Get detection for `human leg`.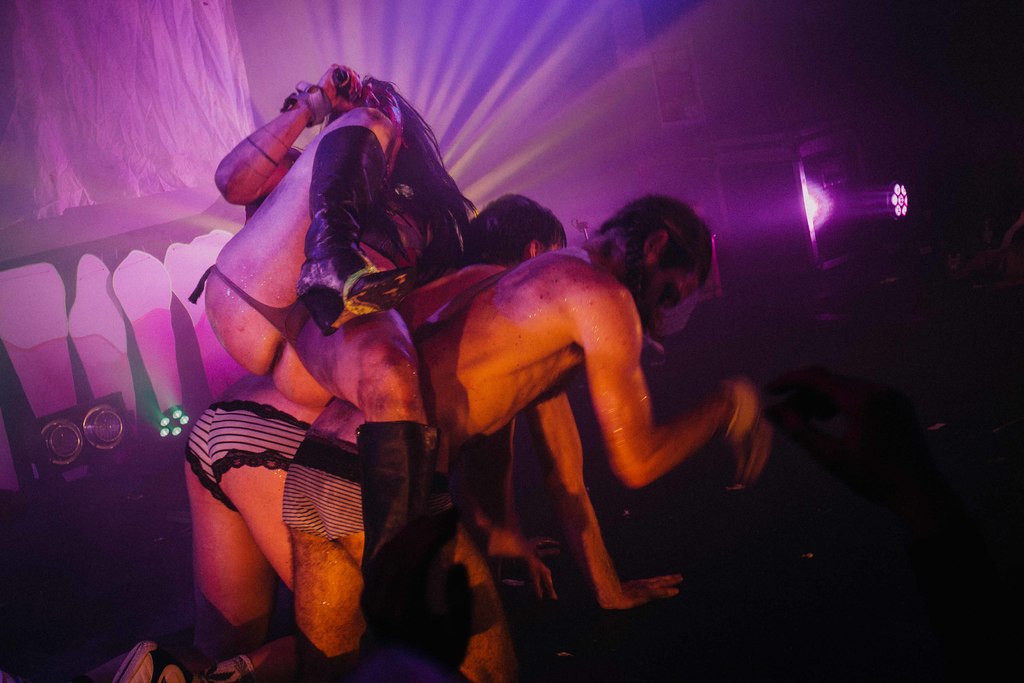
Detection: x1=113, y1=400, x2=276, y2=677.
